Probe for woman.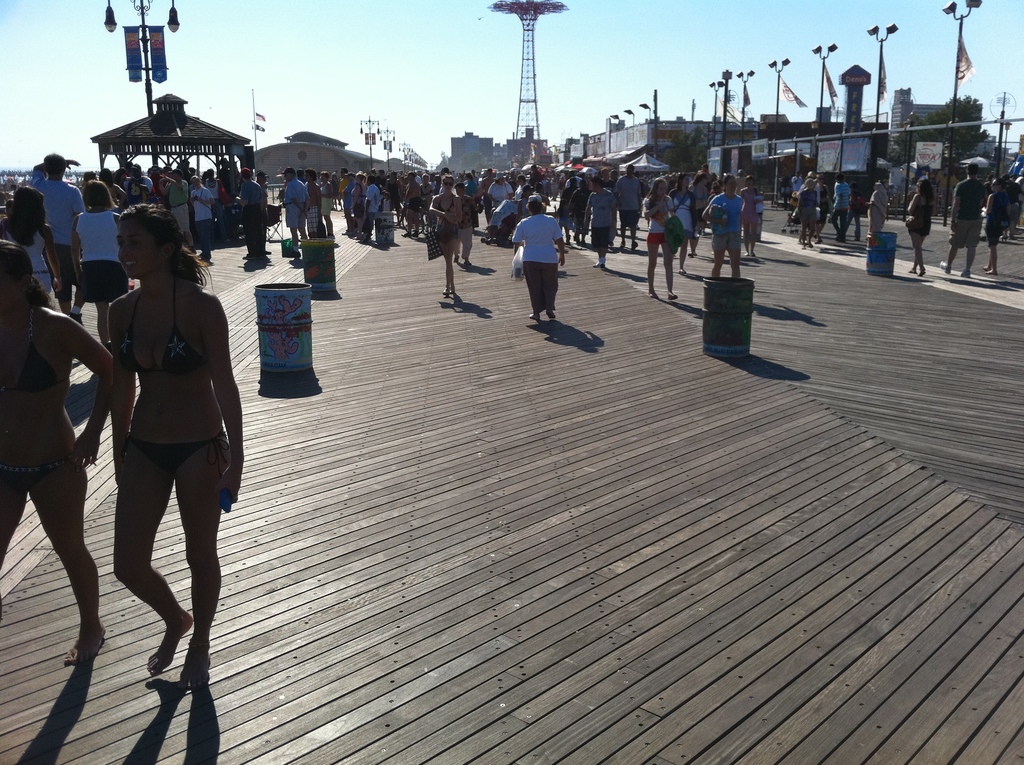
Probe result: crop(68, 195, 239, 704).
